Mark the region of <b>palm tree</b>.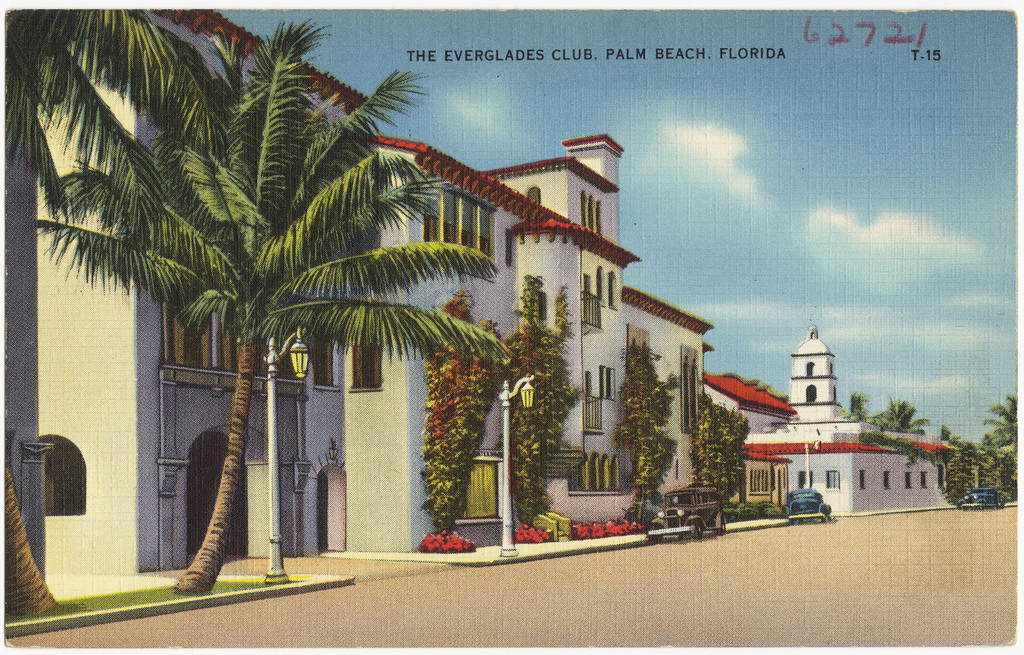
Region: {"left": 878, "top": 396, "right": 917, "bottom": 437}.
